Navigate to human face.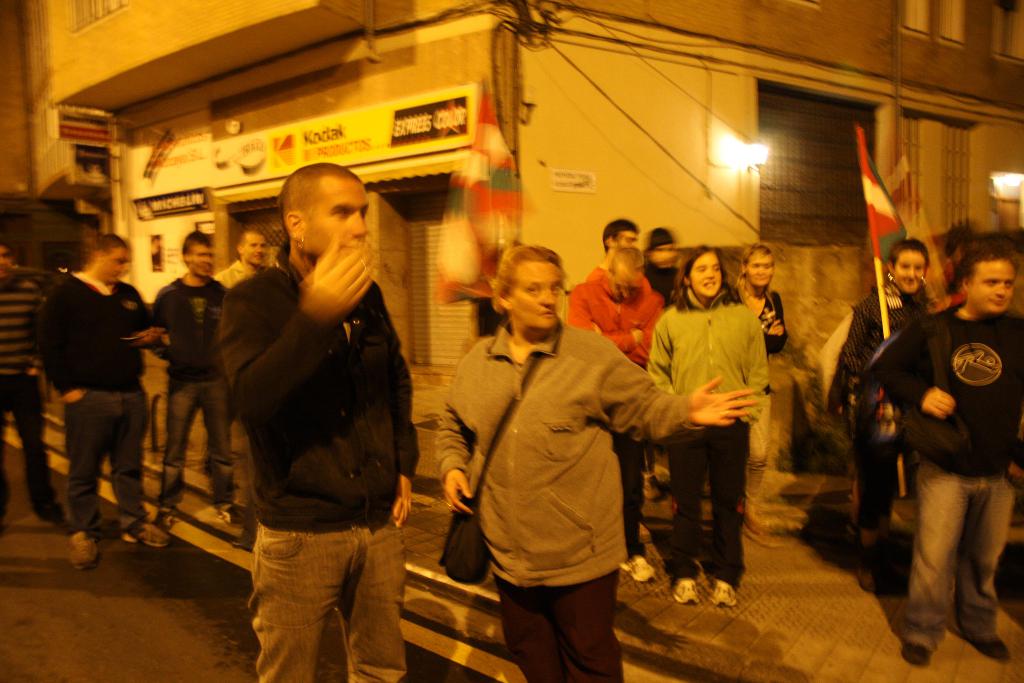
Navigation target: <region>651, 245, 675, 265</region>.
